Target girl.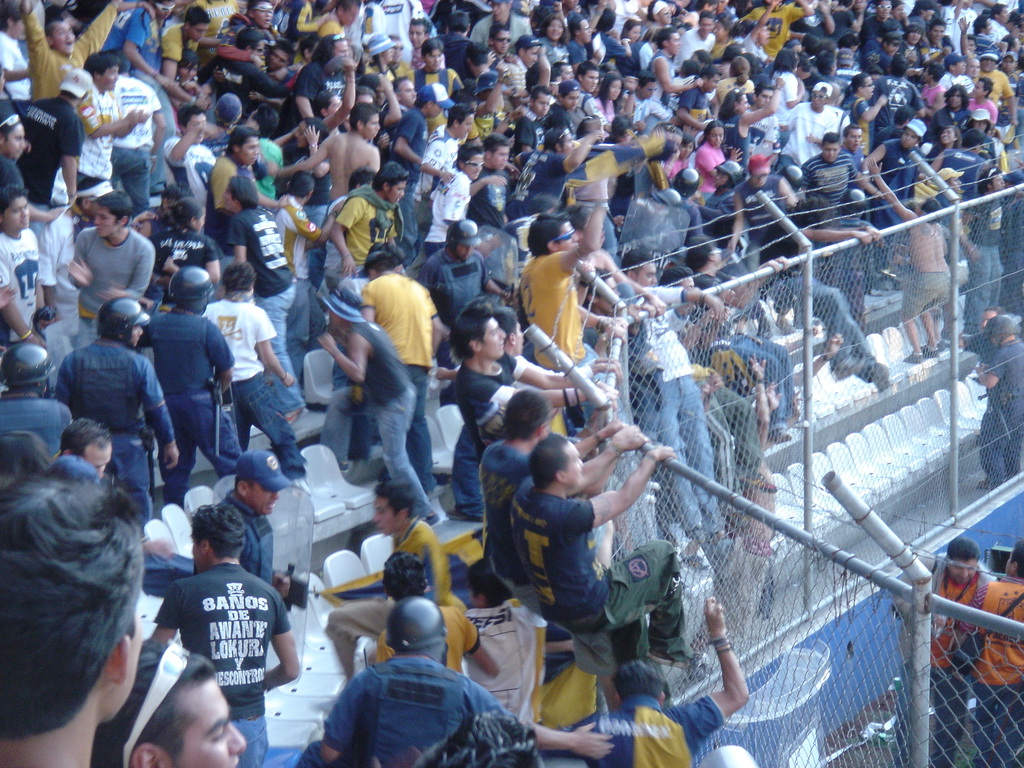
Target region: rect(276, 115, 331, 189).
